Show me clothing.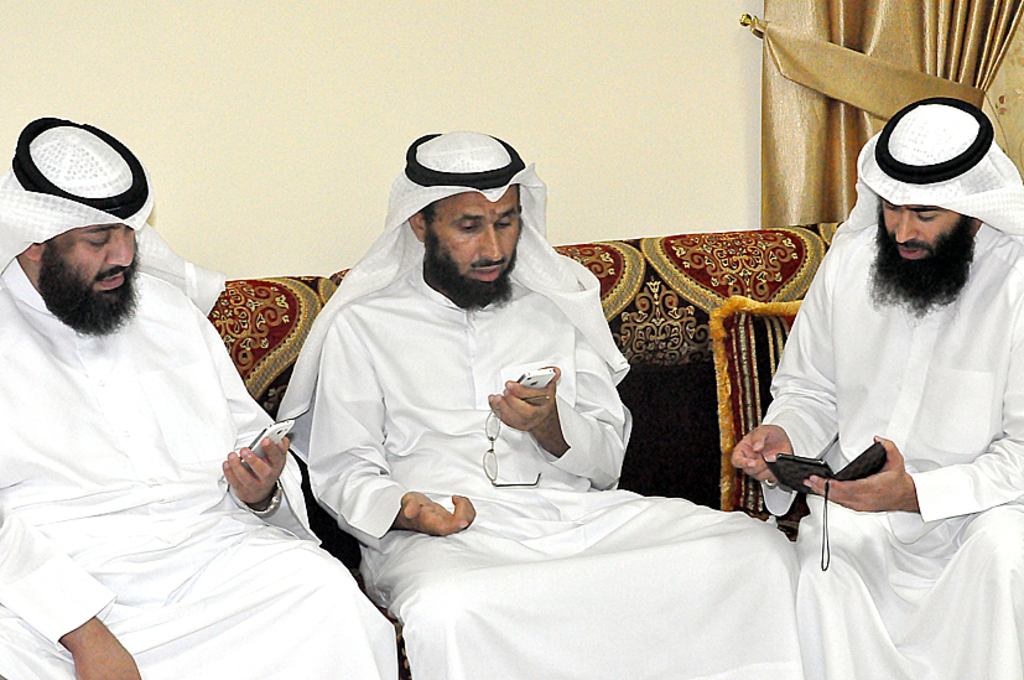
clothing is here: (x1=0, y1=253, x2=395, y2=679).
